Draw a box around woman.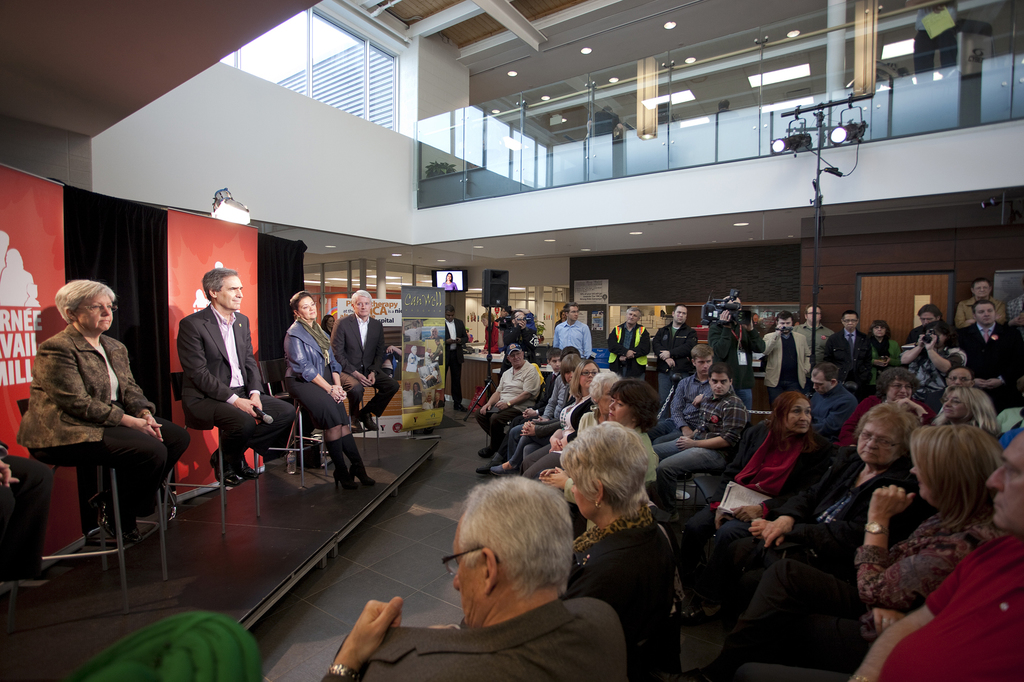
[899,322,967,408].
